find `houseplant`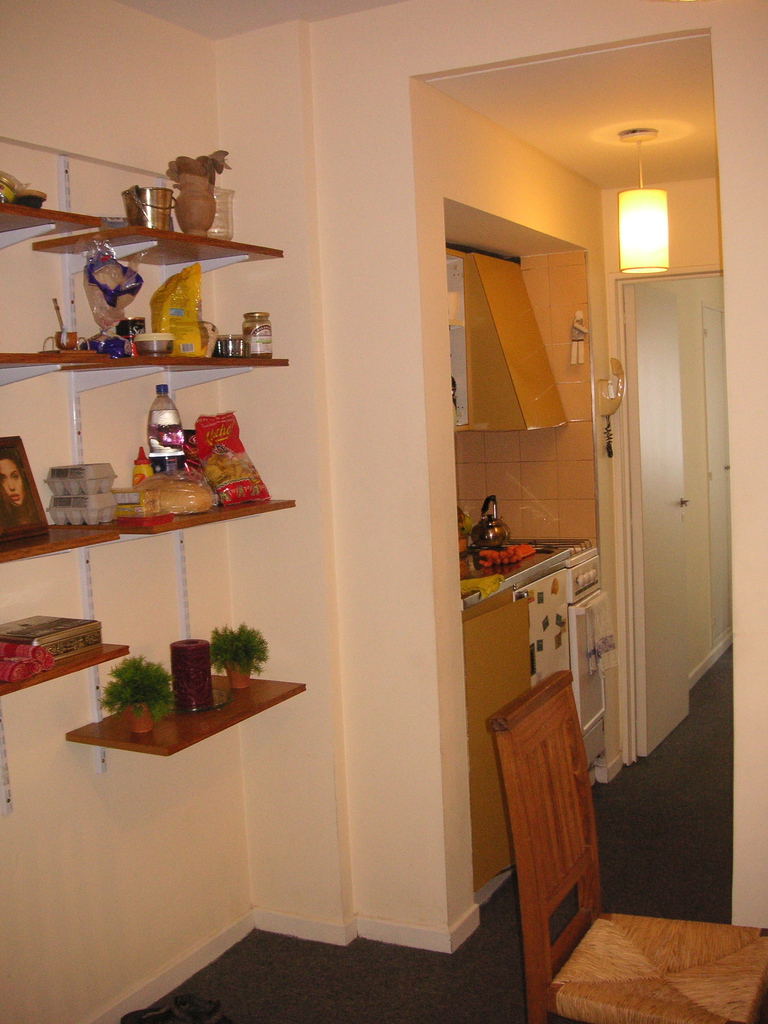
<box>111,657,180,739</box>
